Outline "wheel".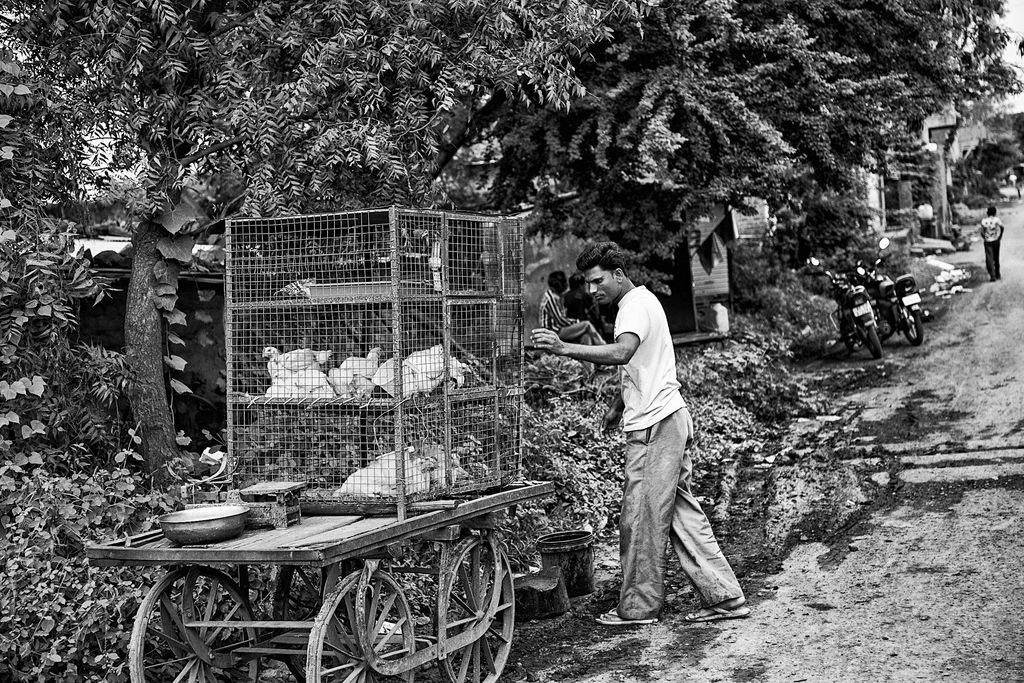
Outline: x1=900, y1=302, x2=925, y2=345.
